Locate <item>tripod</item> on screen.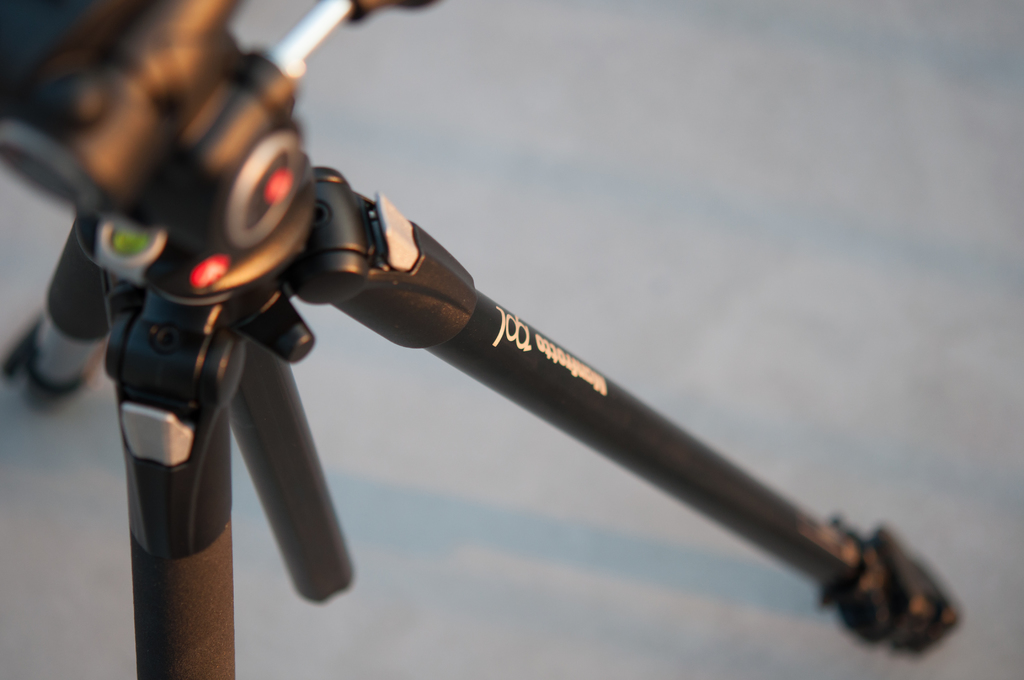
On screen at left=0, top=0, right=963, bottom=679.
